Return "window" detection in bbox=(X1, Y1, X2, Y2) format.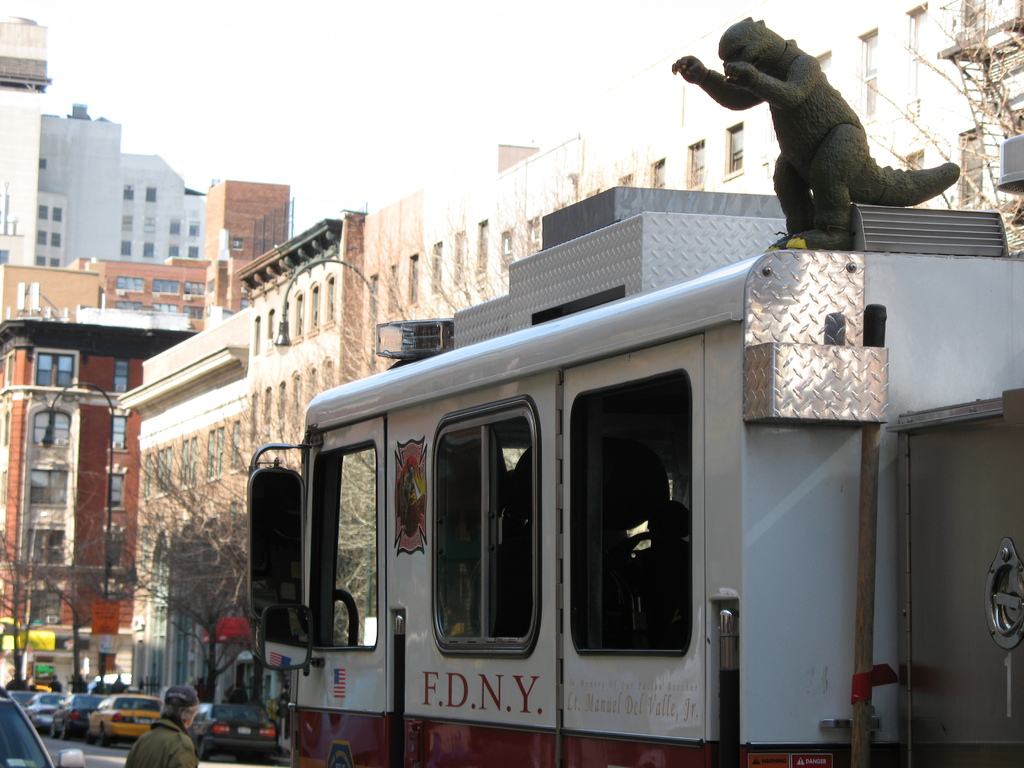
bbox=(169, 216, 182, 236).
